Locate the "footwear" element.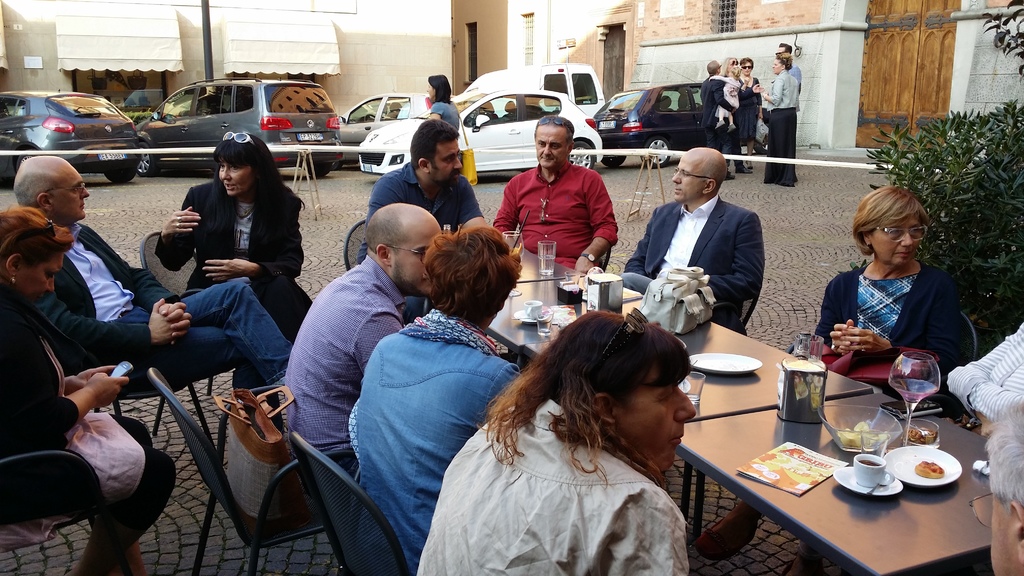
Element bbox: [746,160,752,169].
